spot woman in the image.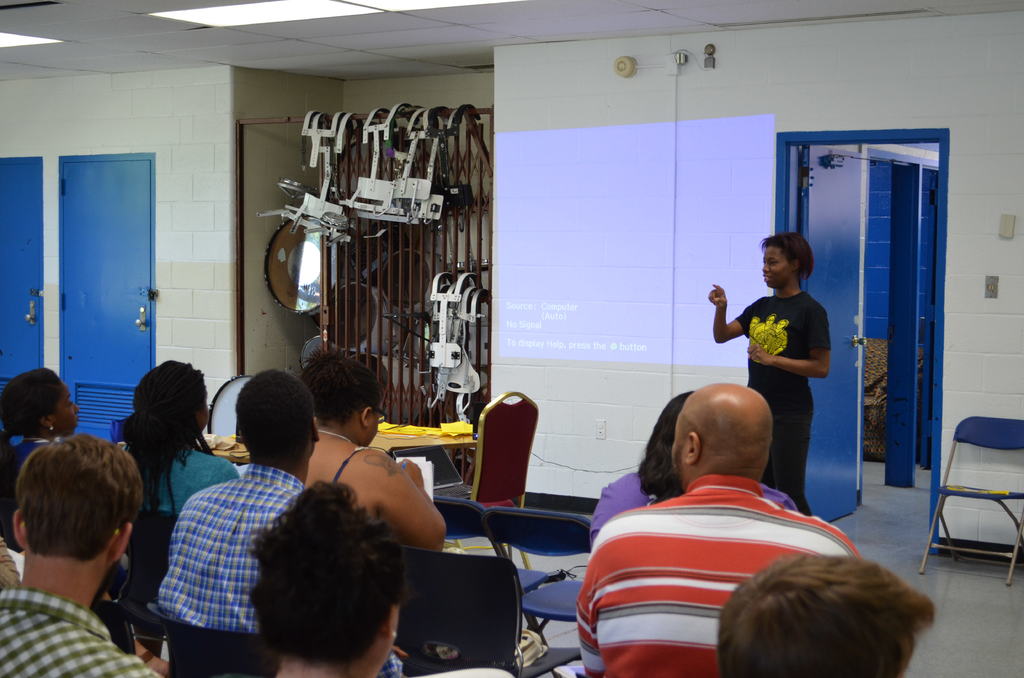
woman found at x1=732, y1=225, x2=842, y2=487.
